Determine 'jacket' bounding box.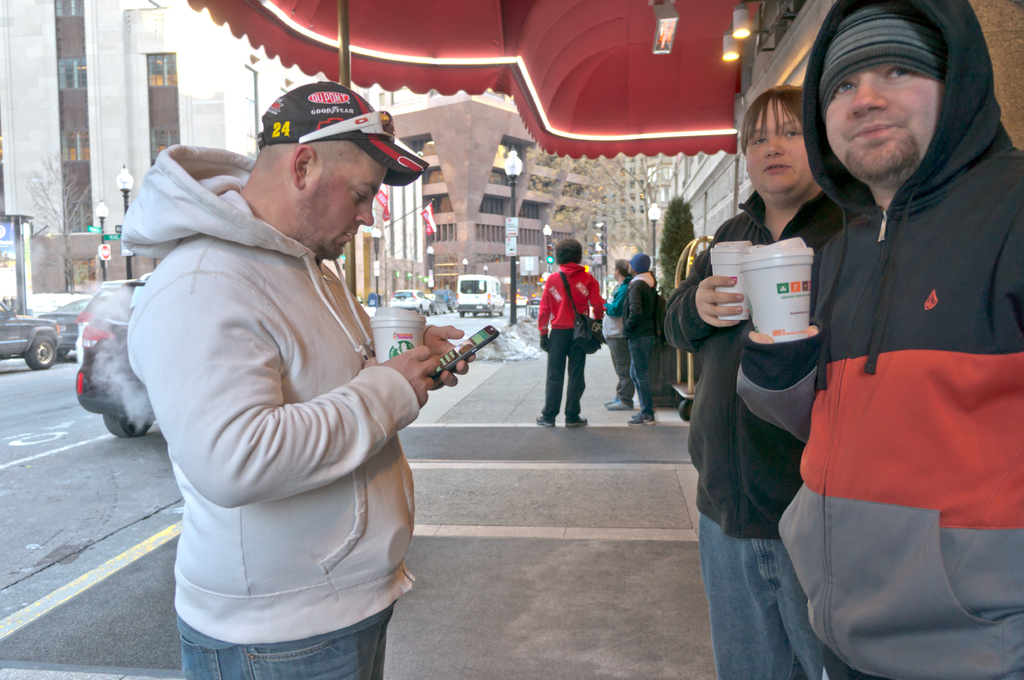
Determined: l=120, t=141, r=425, b=644.
